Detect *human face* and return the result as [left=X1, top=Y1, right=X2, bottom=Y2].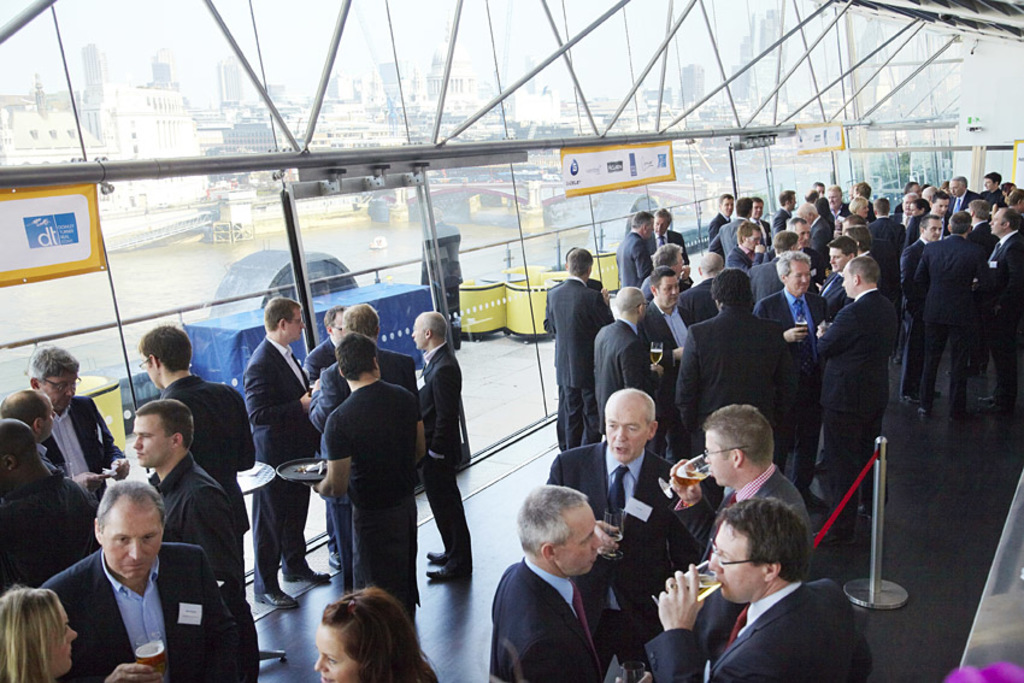
[left=825, top=247, right=852, bottom=270].
